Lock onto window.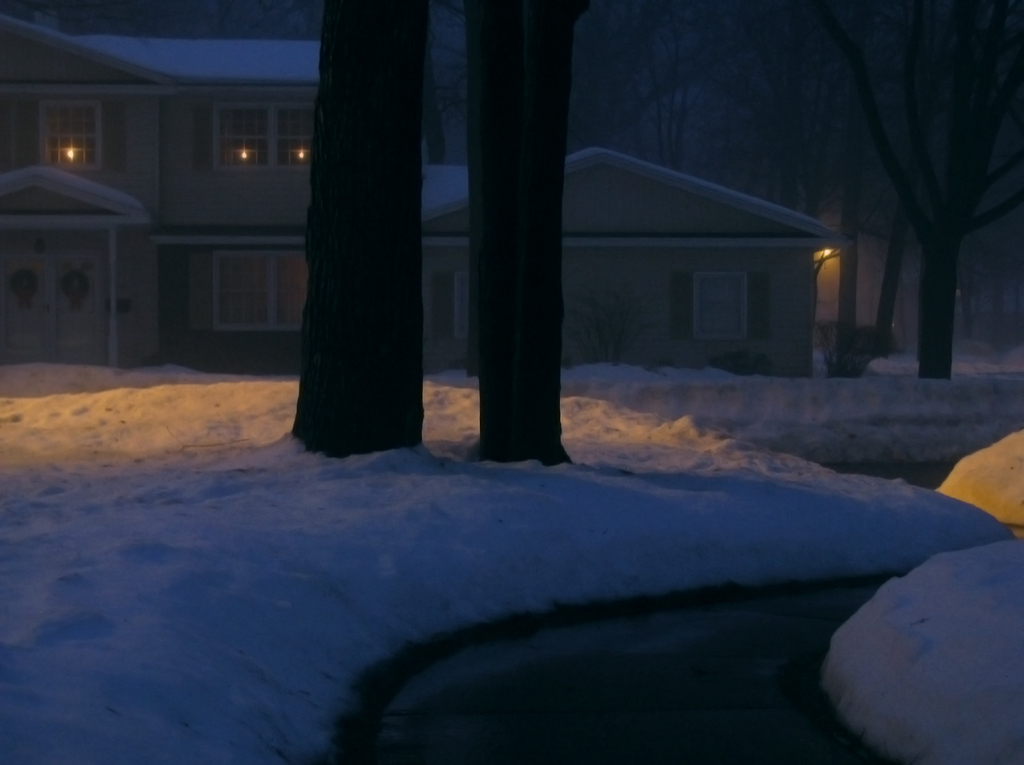
Locked: [left=186, top=251, right=310, bottom=336].
